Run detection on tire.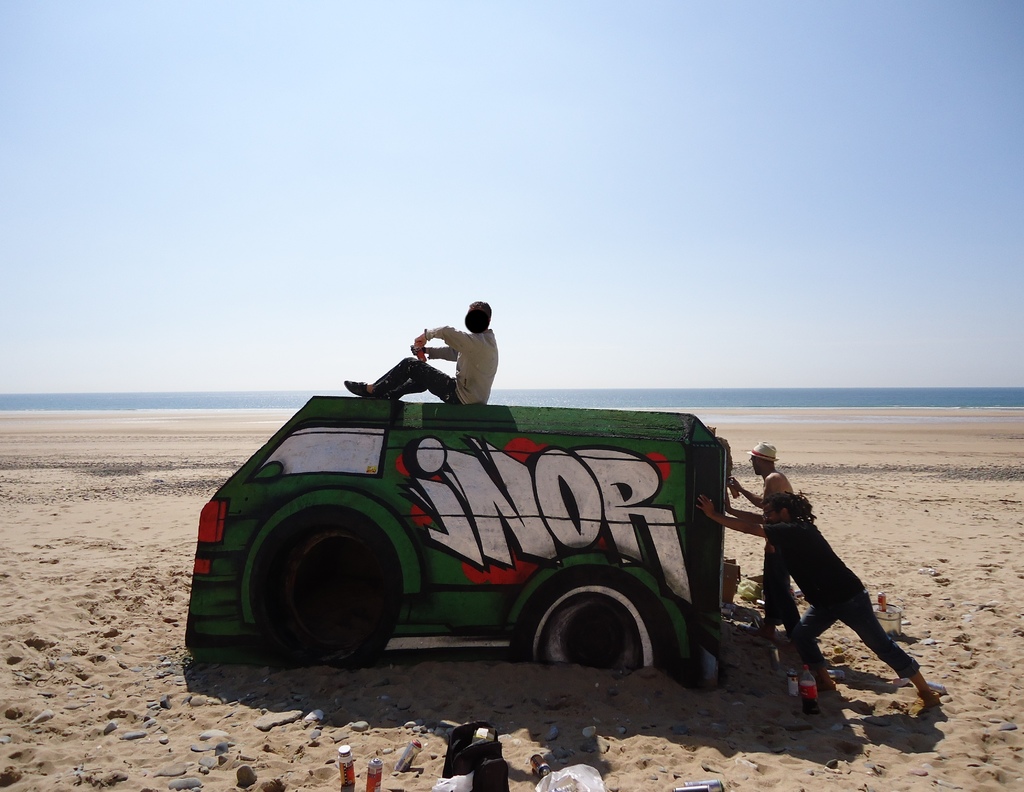
Result: pyautogui.locateOnScreen(509, 565, 678, 683).
